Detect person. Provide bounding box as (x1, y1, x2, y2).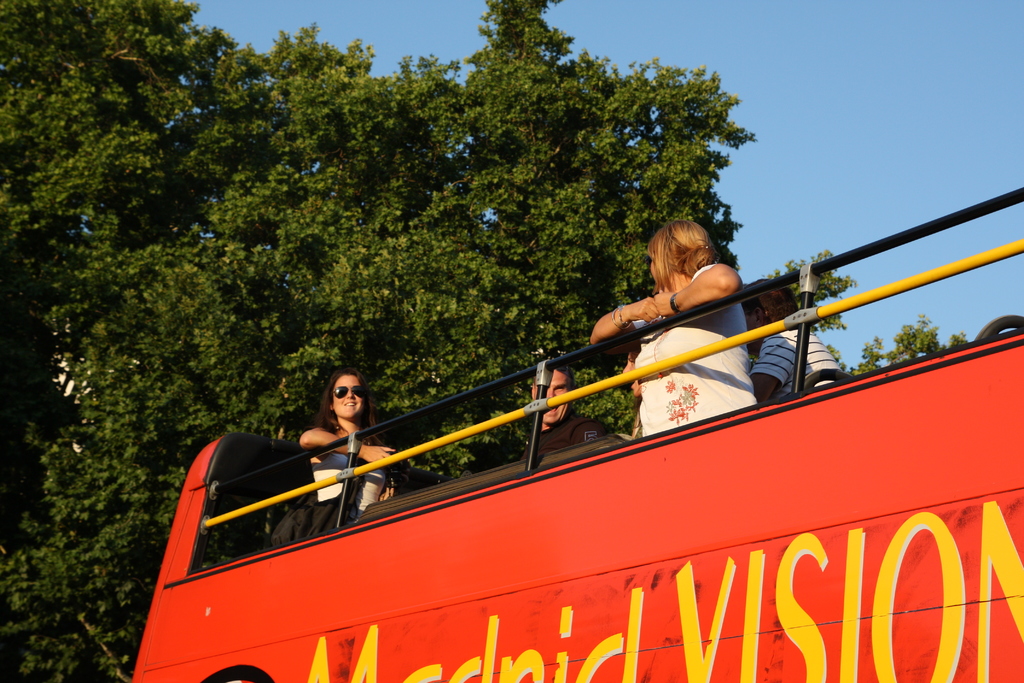
(492, 360, 612, 468).
